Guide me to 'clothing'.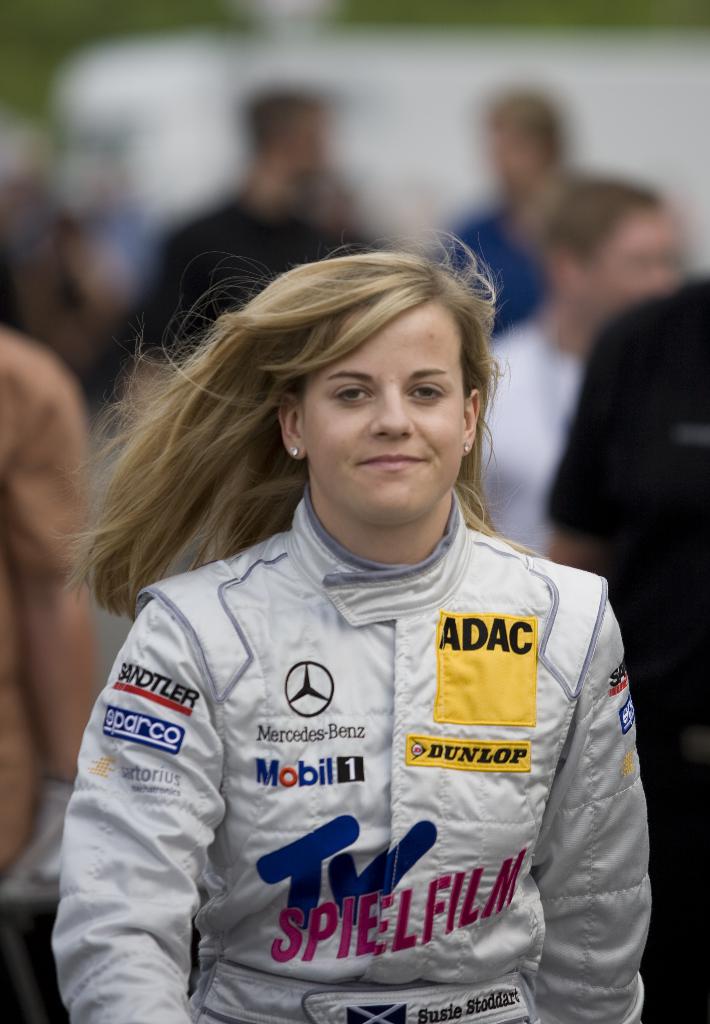
Guidance: pyautogui.locateOnScreen(449, 312, 549, 554).
